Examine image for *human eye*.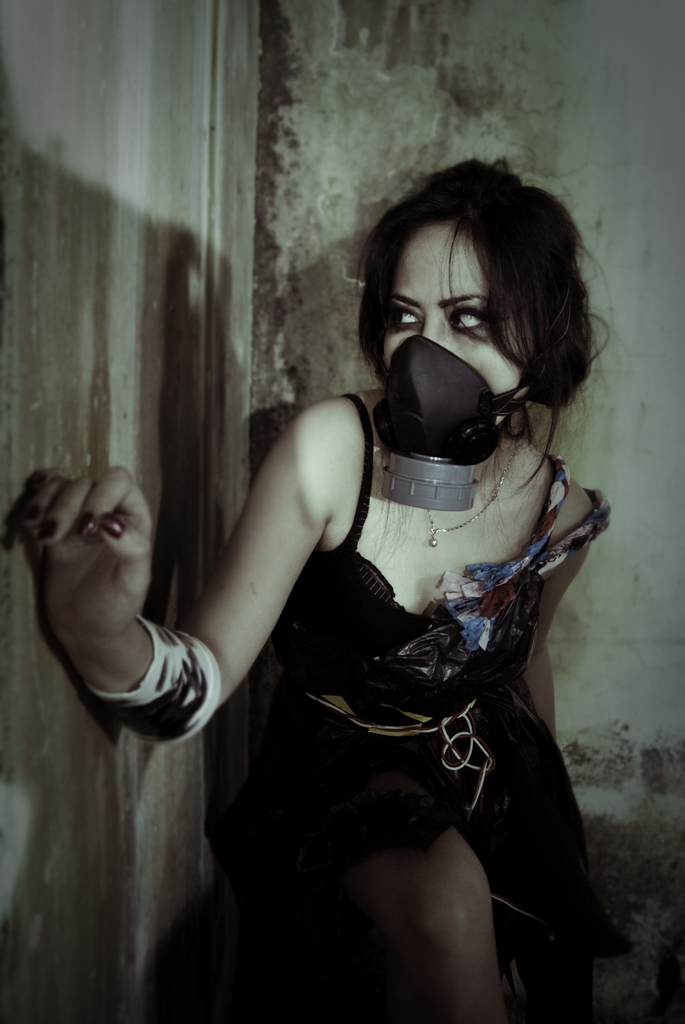
Examination result: x1=387 y1=308 x2=423 y2=328.
